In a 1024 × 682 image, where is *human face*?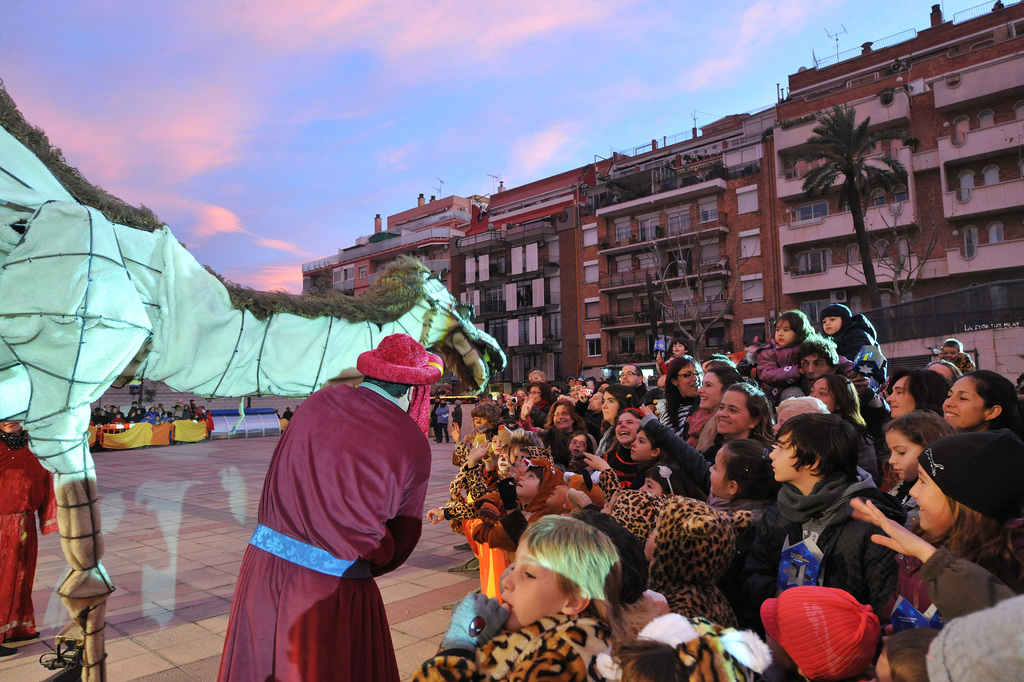
box(615, 413, 641, 444).
